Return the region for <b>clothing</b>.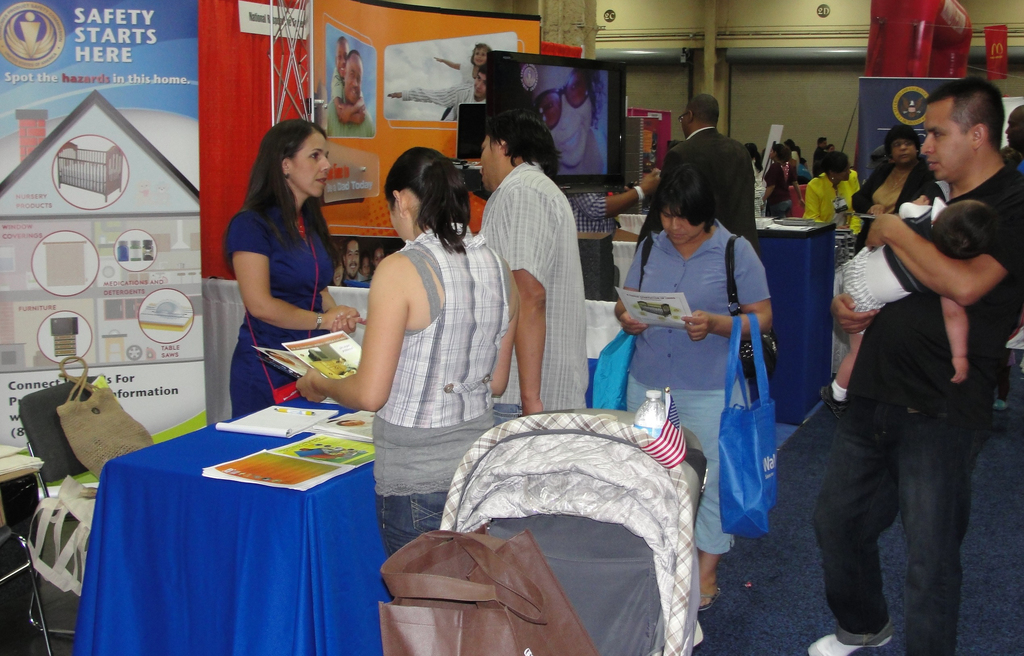
rect(323, 102, 376, 138).
